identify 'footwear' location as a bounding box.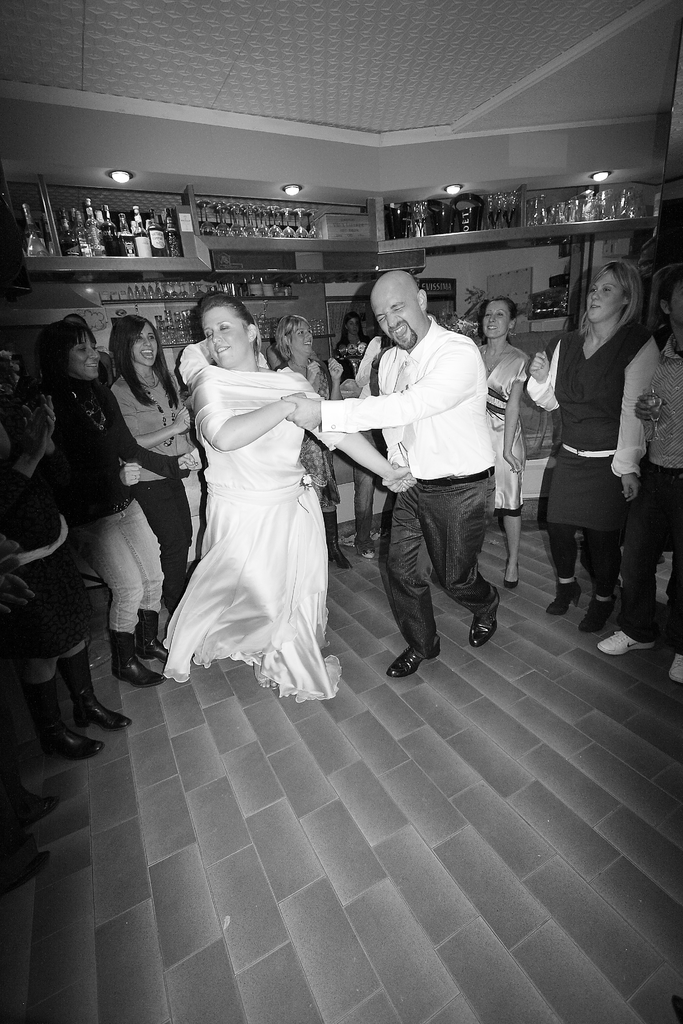
rect(327, 506, 352, 567).
